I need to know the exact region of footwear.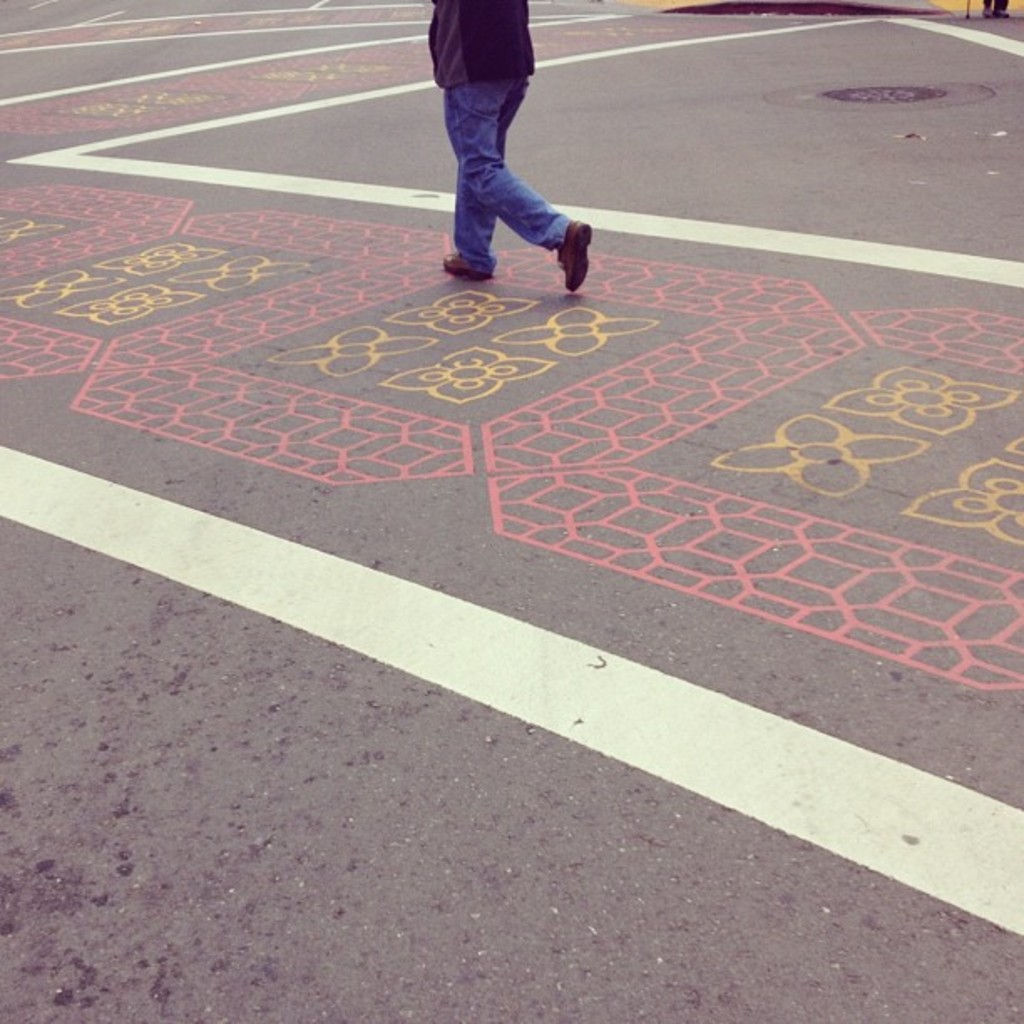
Region: <box>557,221,596,296</box>.
